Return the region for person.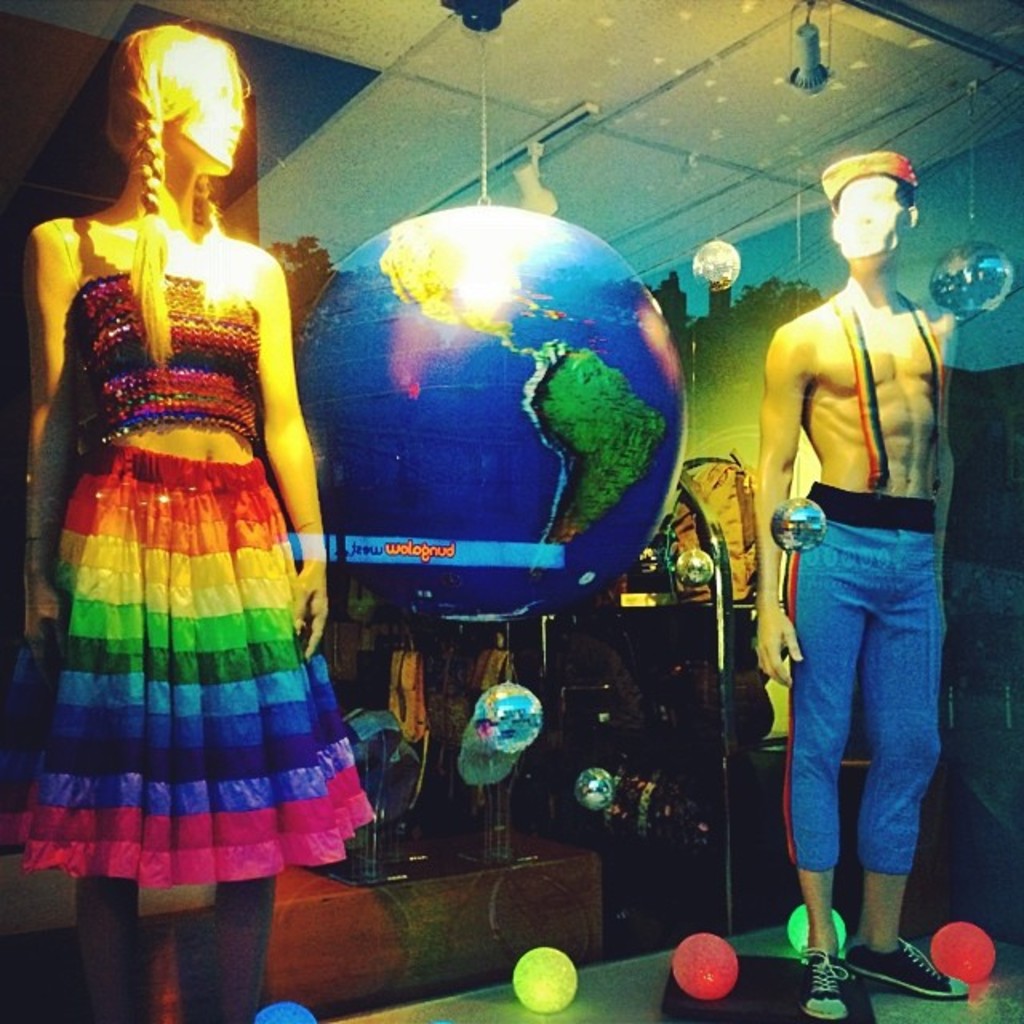
x1=18, y1=10, x2=381, y2=1022.
